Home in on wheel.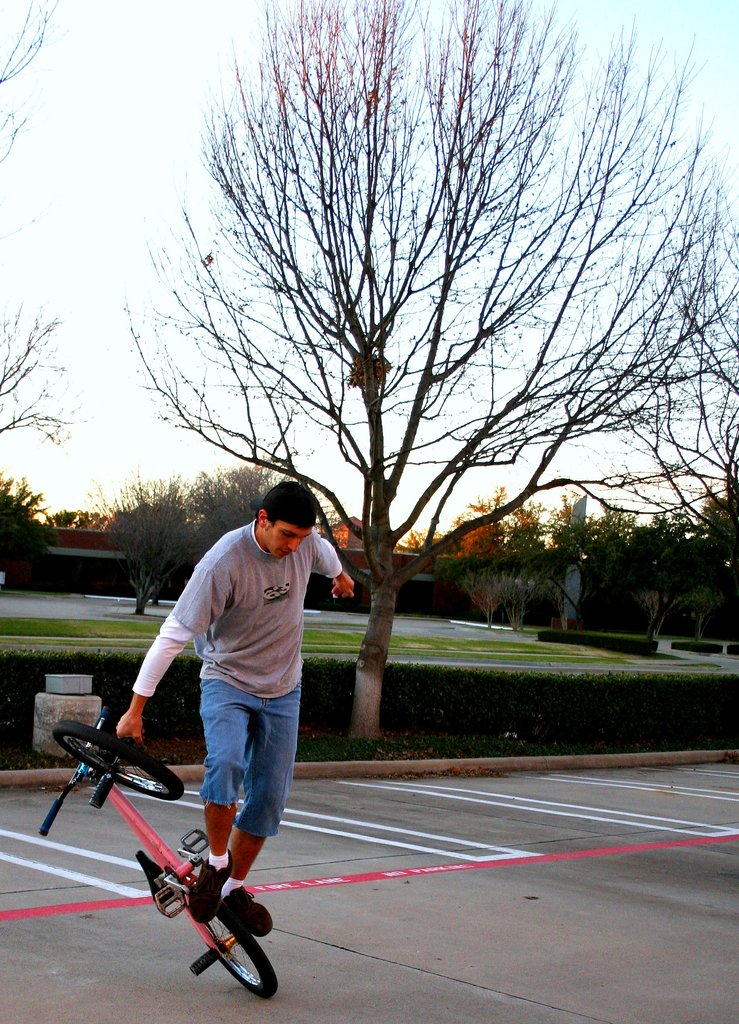
Homed in at 56,720,186,801.
